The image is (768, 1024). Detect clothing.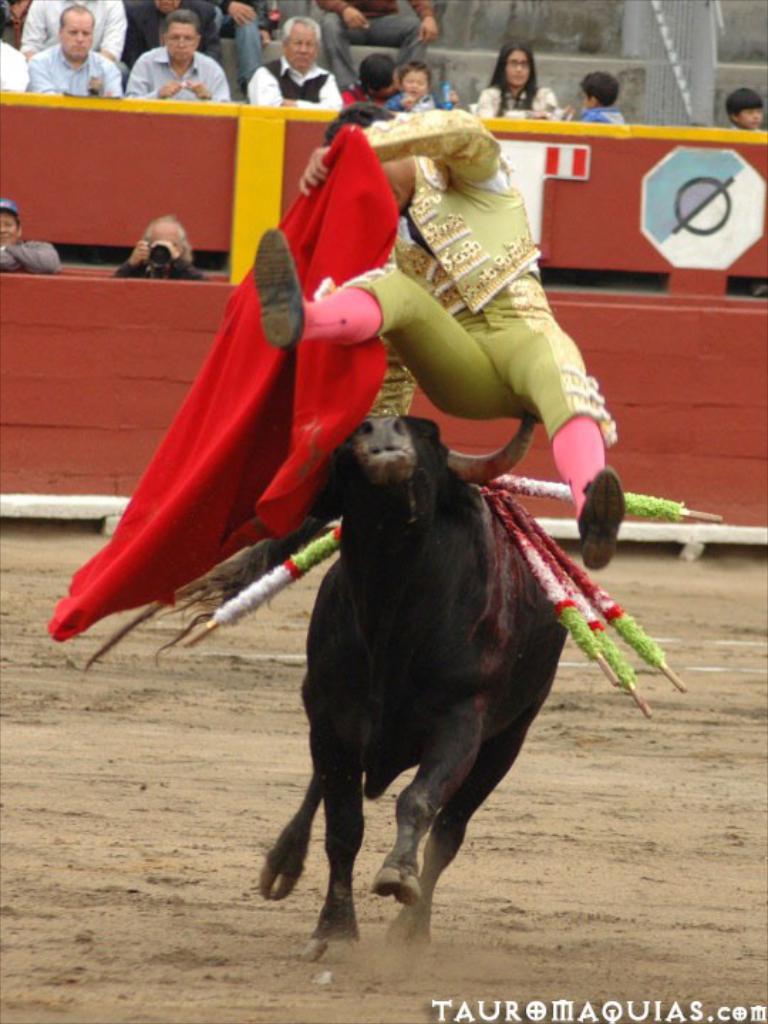
Detection: crop(475, 85, 553, 117).
